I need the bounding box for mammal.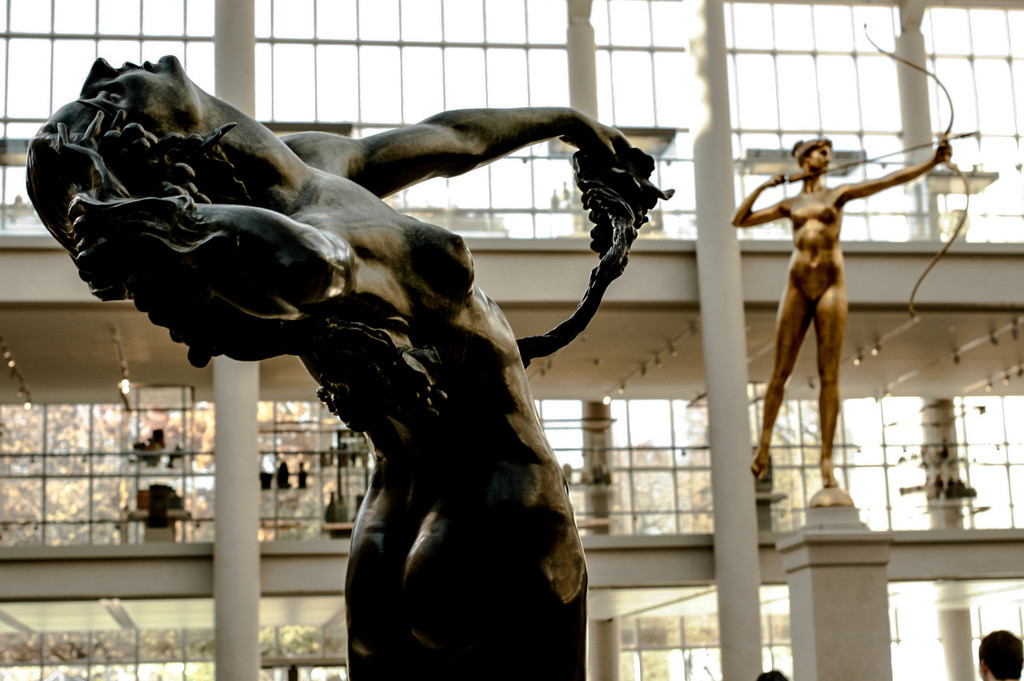
Here it is: left=22, top=56, right=678, bottom=680.
